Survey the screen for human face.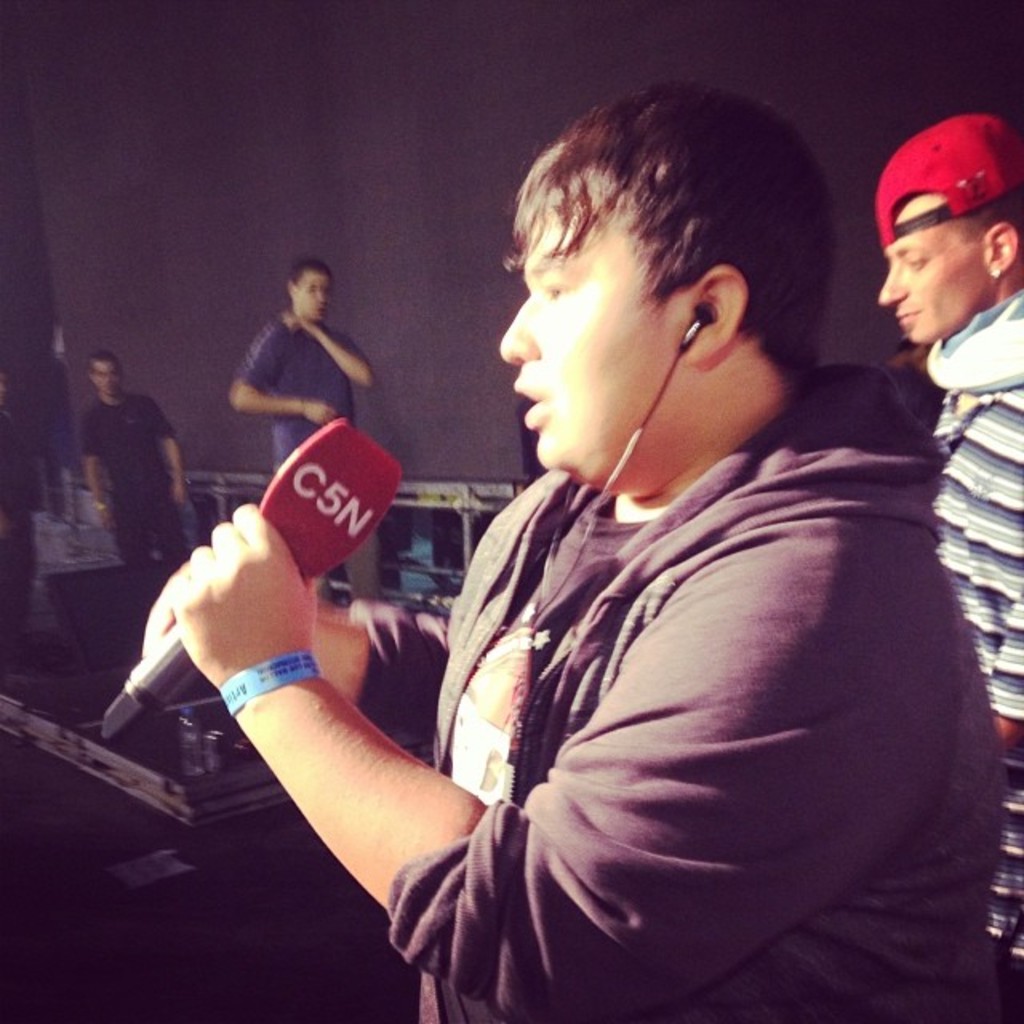
Survey found: BBox(302, 272, 330, 325).
